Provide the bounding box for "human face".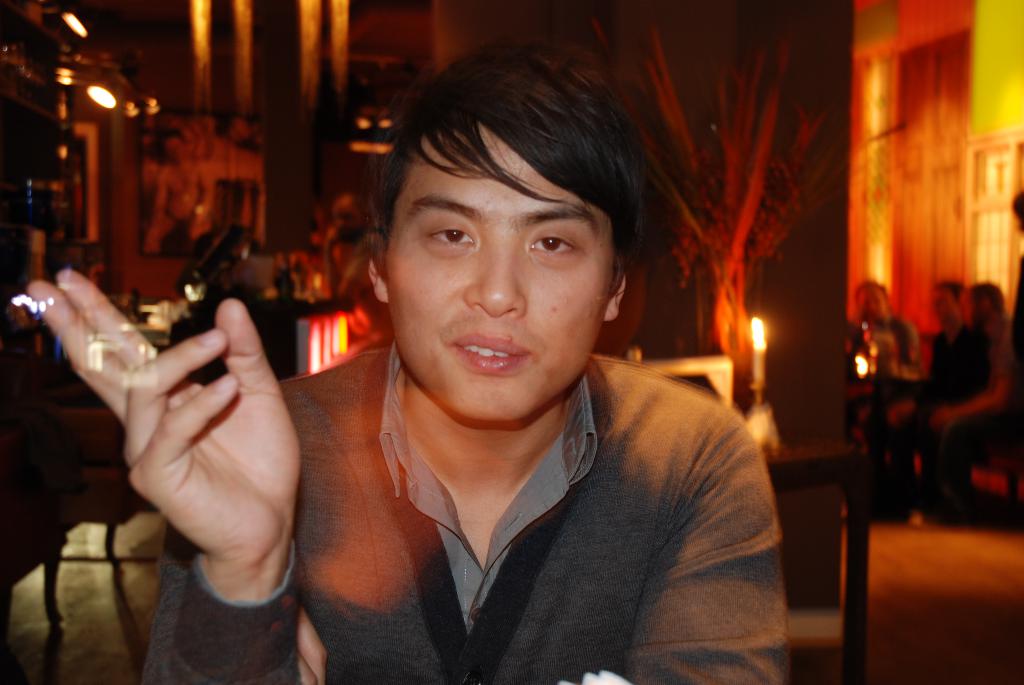
x1=381 y1=114 x2=632 y2=415.
